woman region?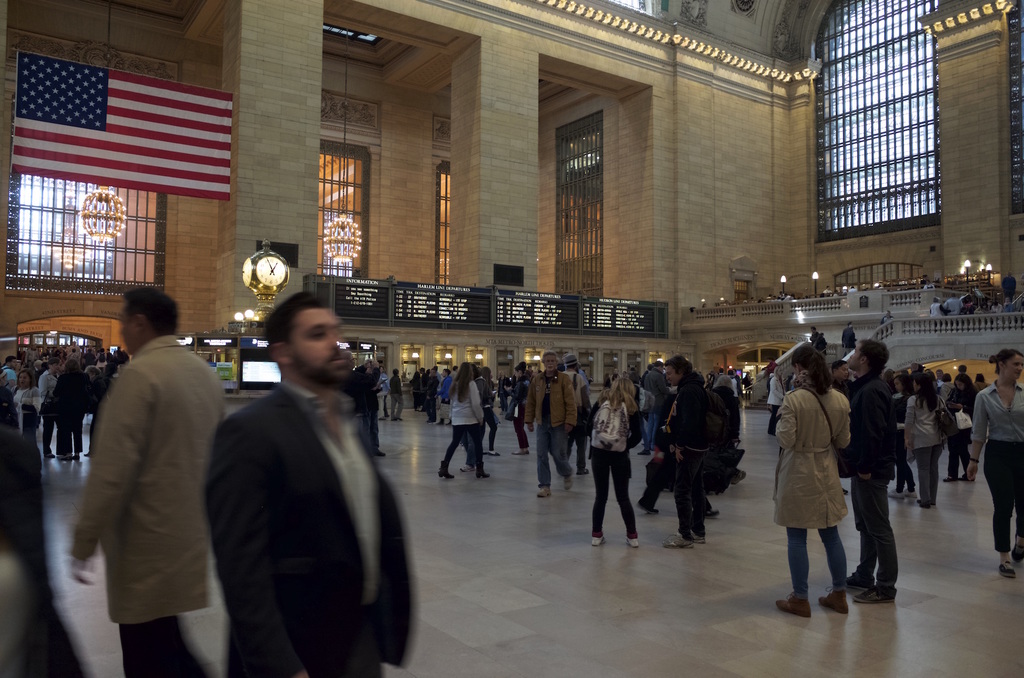
detection(54, 357, 86, 458)
